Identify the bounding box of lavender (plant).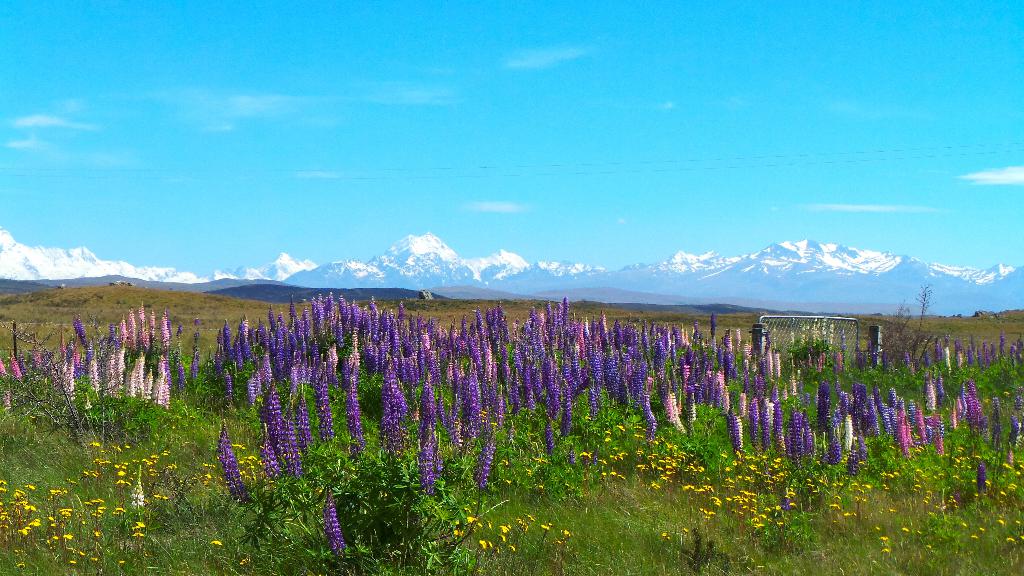
left=114, top=318, right=124, bottom=351.
